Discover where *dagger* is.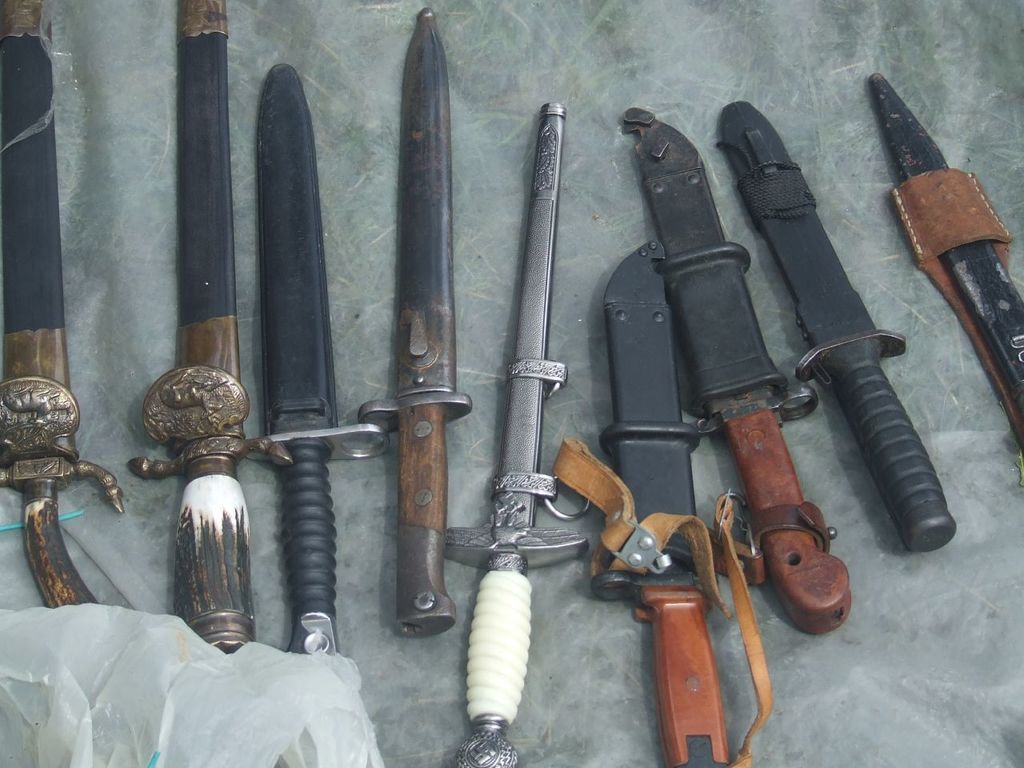
Discovered at left=714, top=102, right=958, bottom=556.
